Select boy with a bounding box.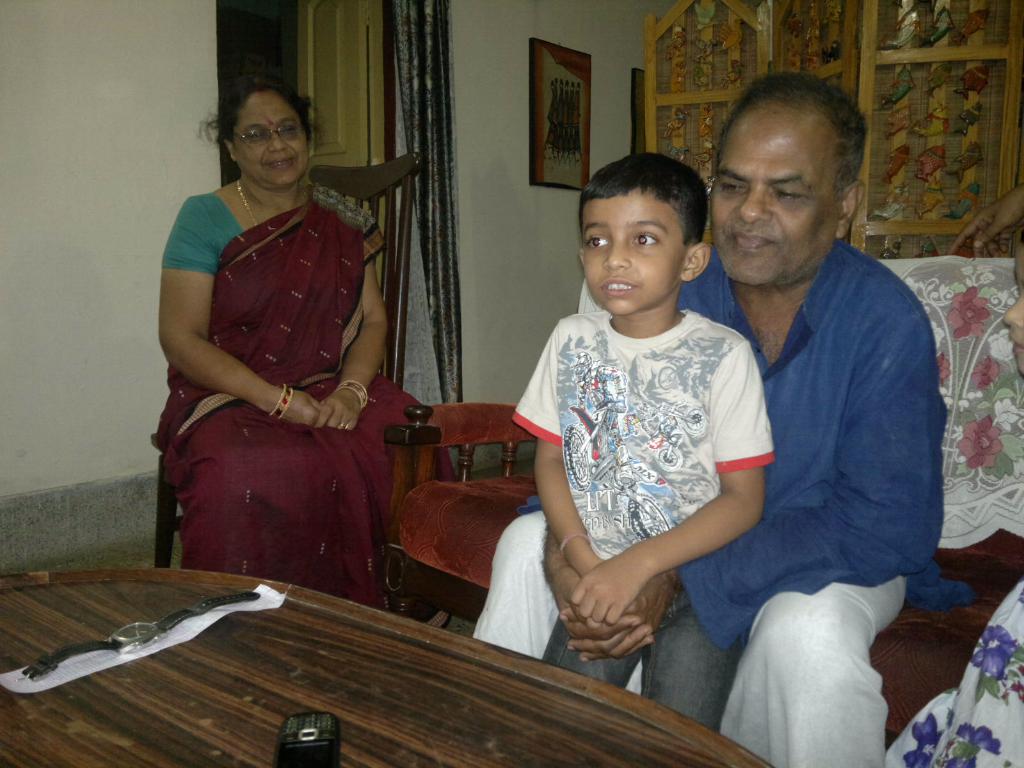
{"x1": 508, "y1": 126, "x2": 783, "y2": 687}.
